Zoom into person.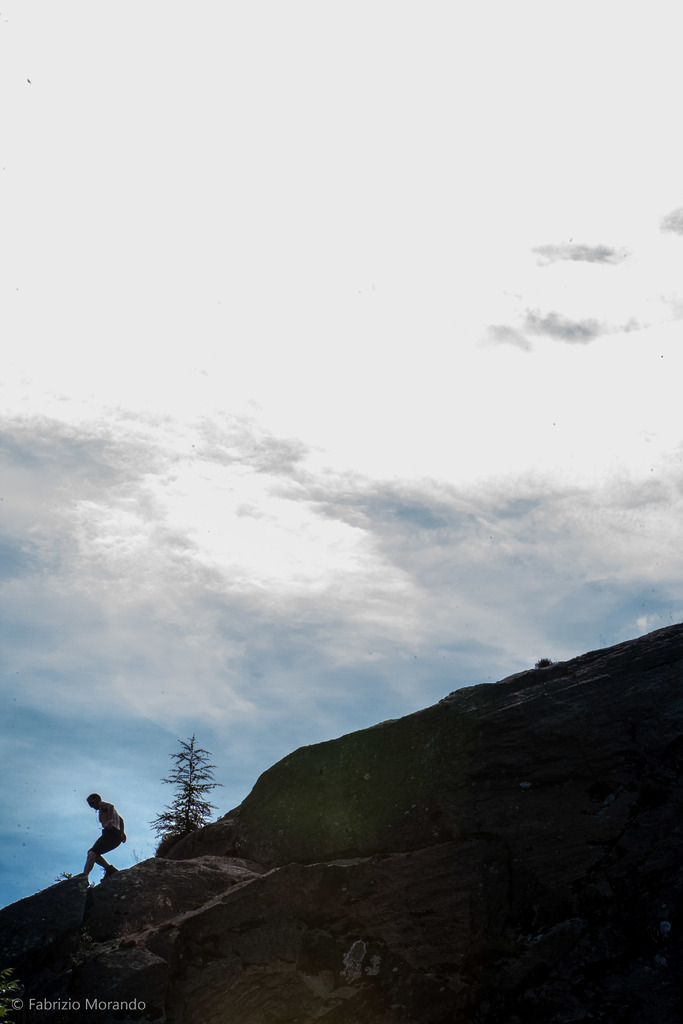
Zoom target: Rect(65, 794, 120, 901).
